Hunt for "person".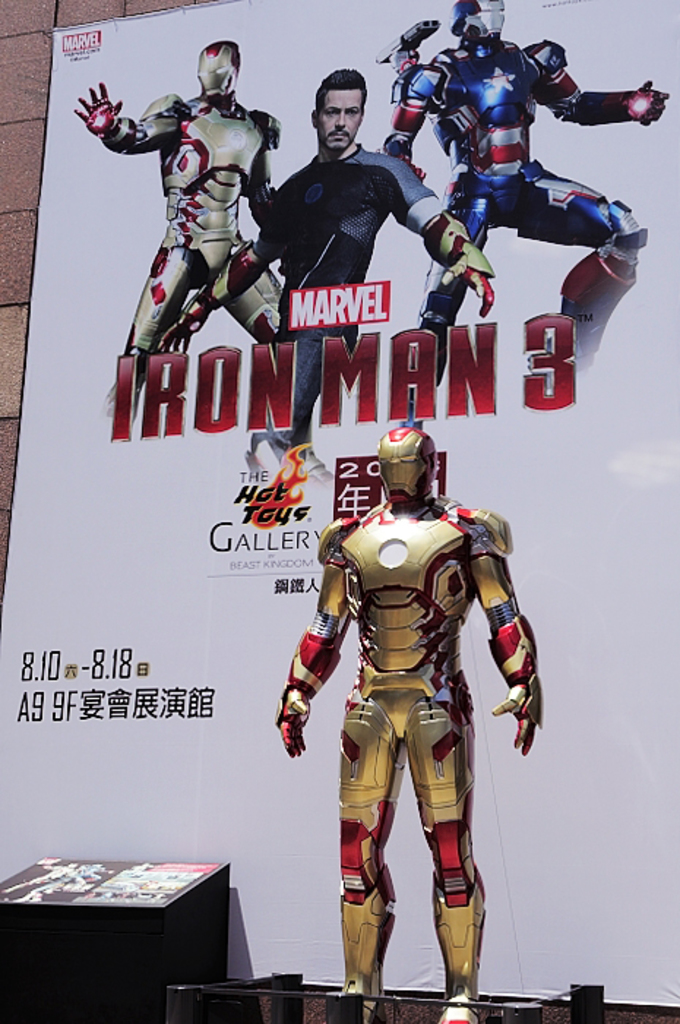
Hunted down at region(300, 440, 531, 1001).
